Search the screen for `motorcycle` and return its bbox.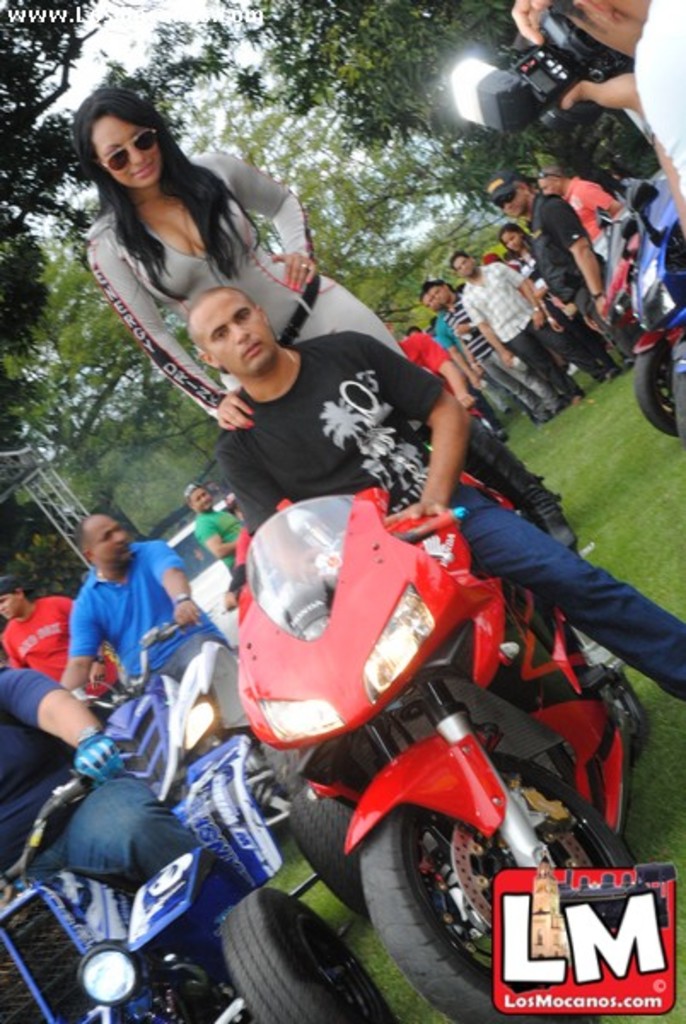
Found: [601,200,684,423].
